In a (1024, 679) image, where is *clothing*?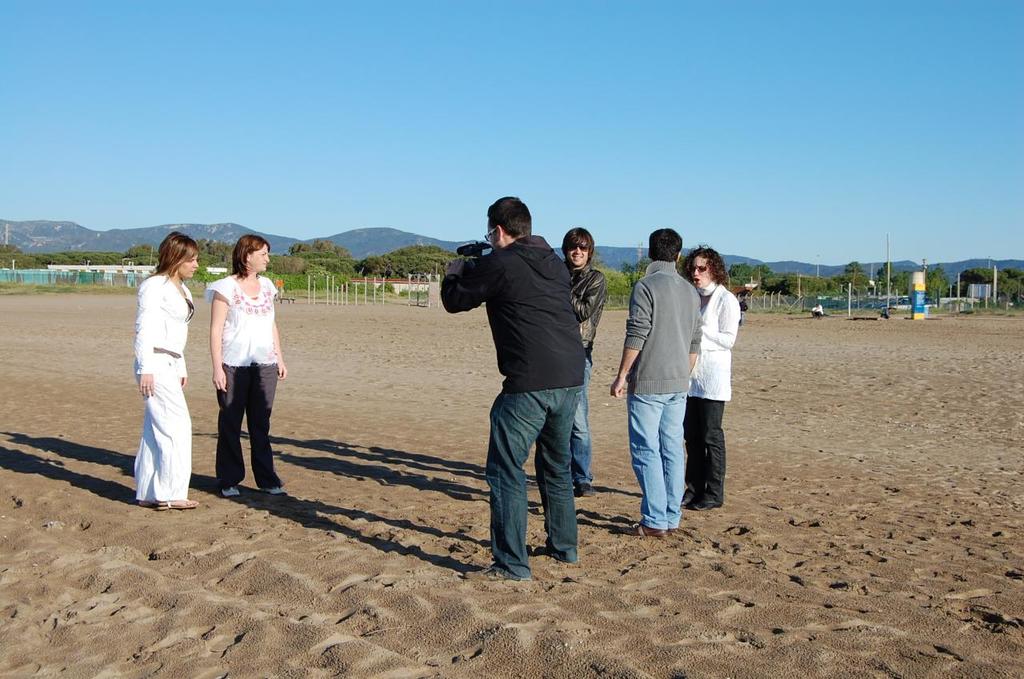
x1=433, y1=233, x2=586, y2=574.
